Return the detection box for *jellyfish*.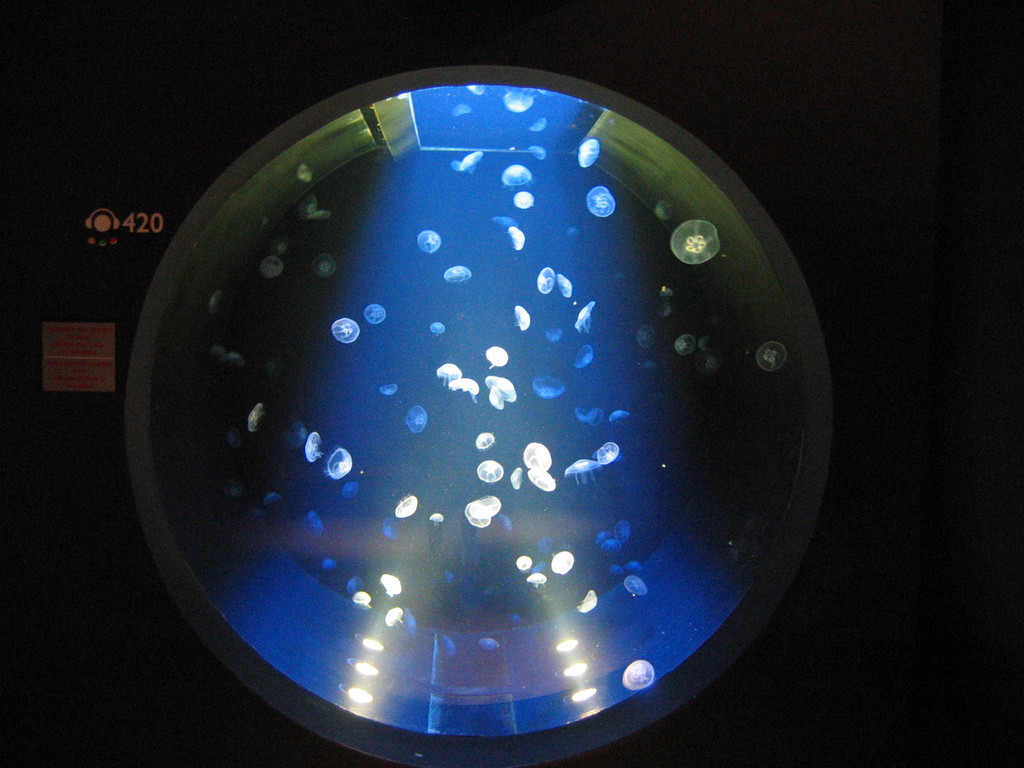
<region>551, 269, 575, 299</region>.
